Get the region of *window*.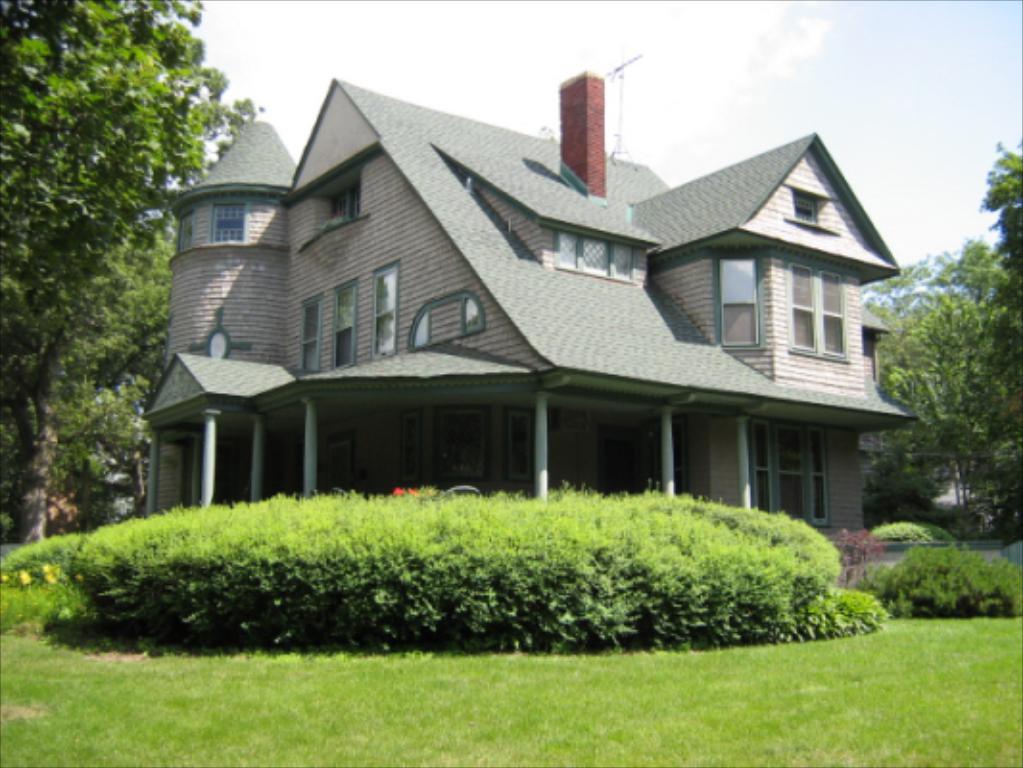
bbox=(557, 230, 637, 282).
